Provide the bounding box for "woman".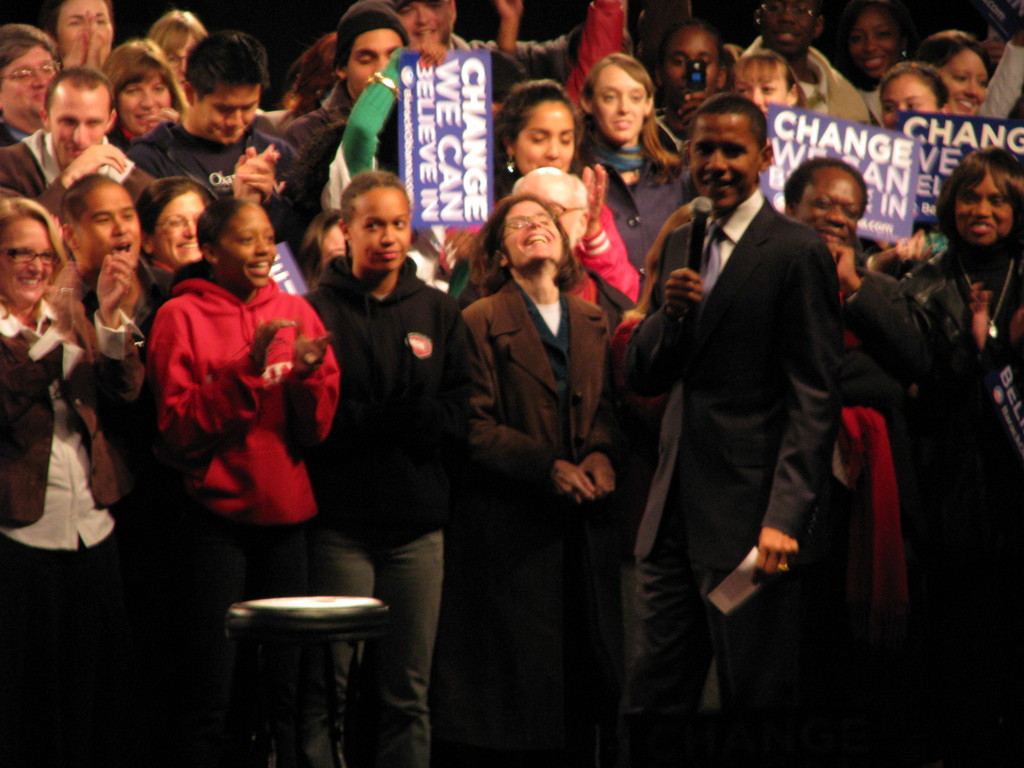
bbox=(155, 4, 207, 88).
